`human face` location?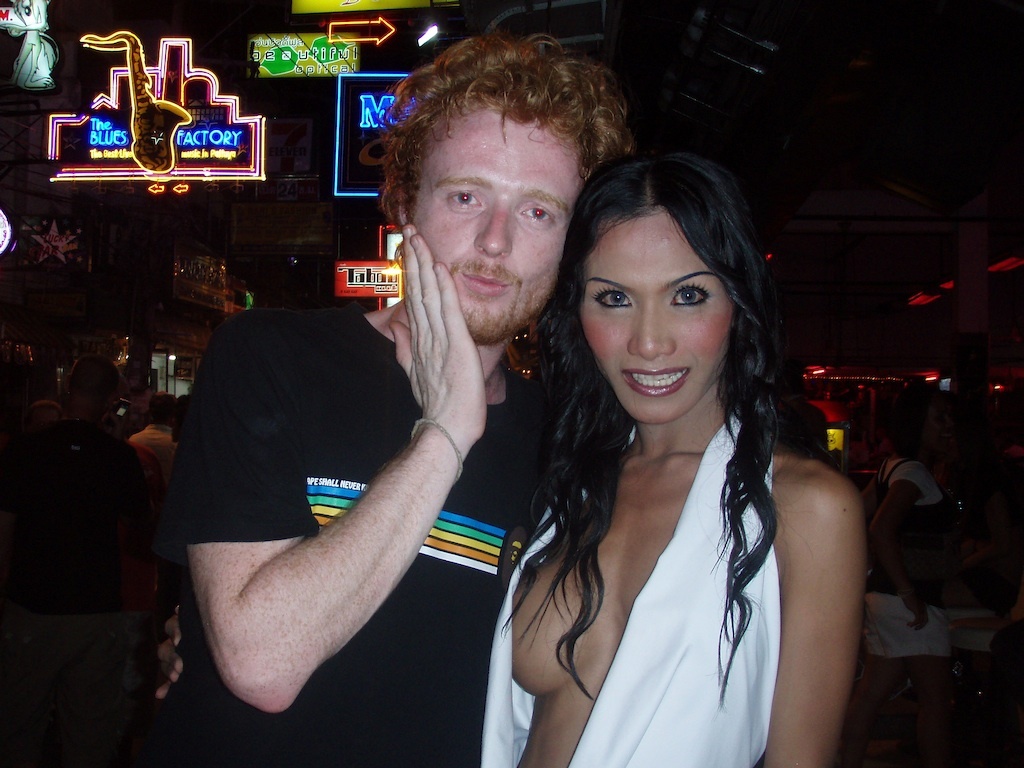
BBox(581, 206, 732, 429)
